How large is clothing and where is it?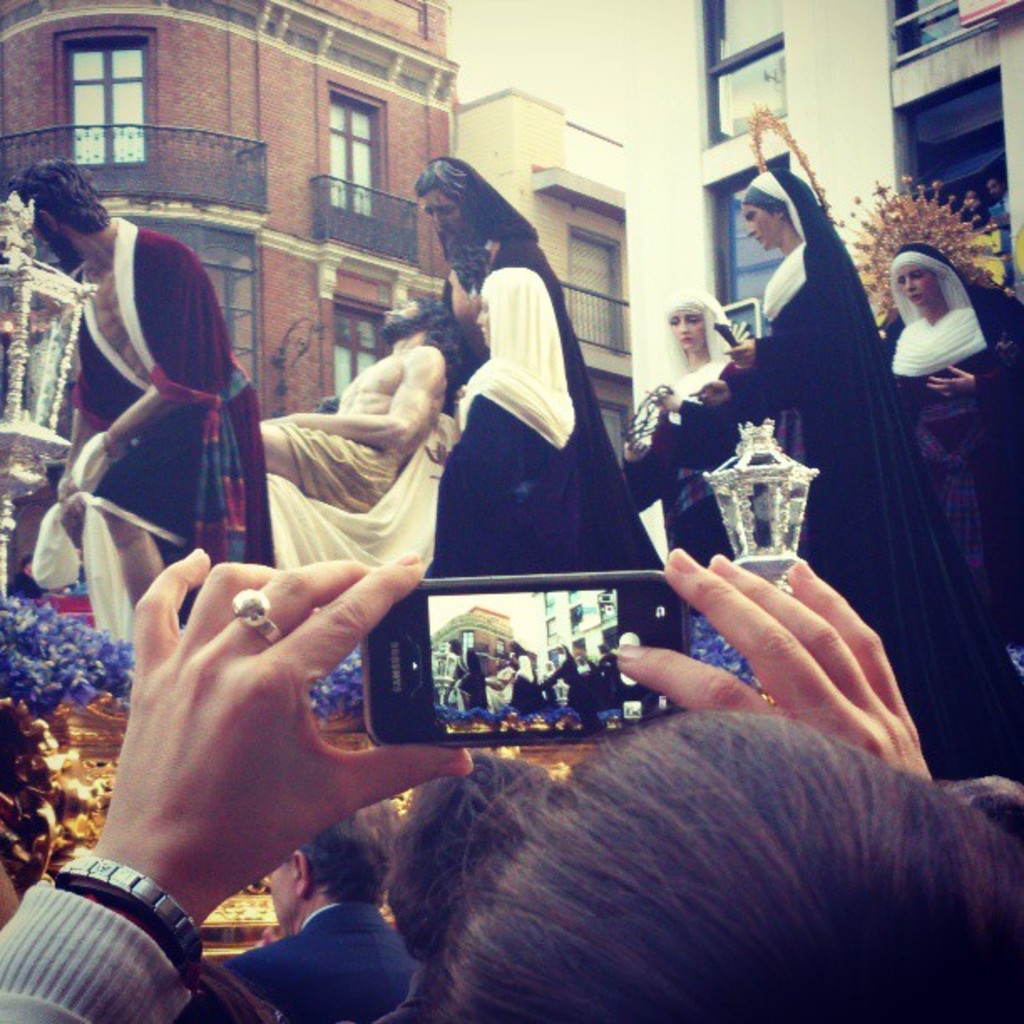
Bounding box: Rect(216, 873, 423, 1022).
